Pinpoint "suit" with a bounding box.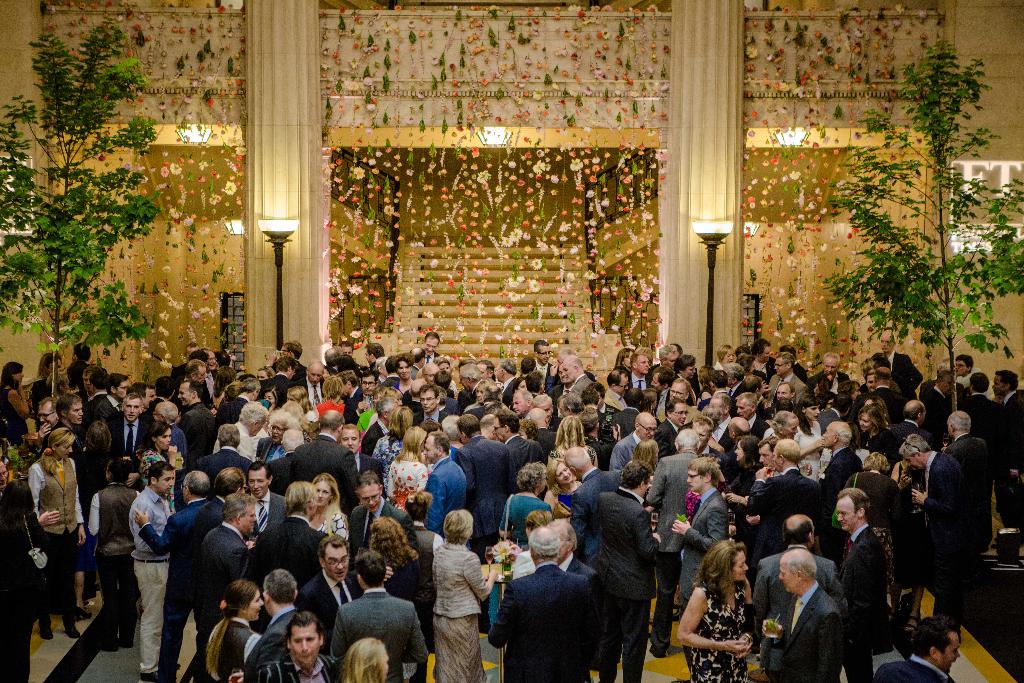
921/378/951/451.
